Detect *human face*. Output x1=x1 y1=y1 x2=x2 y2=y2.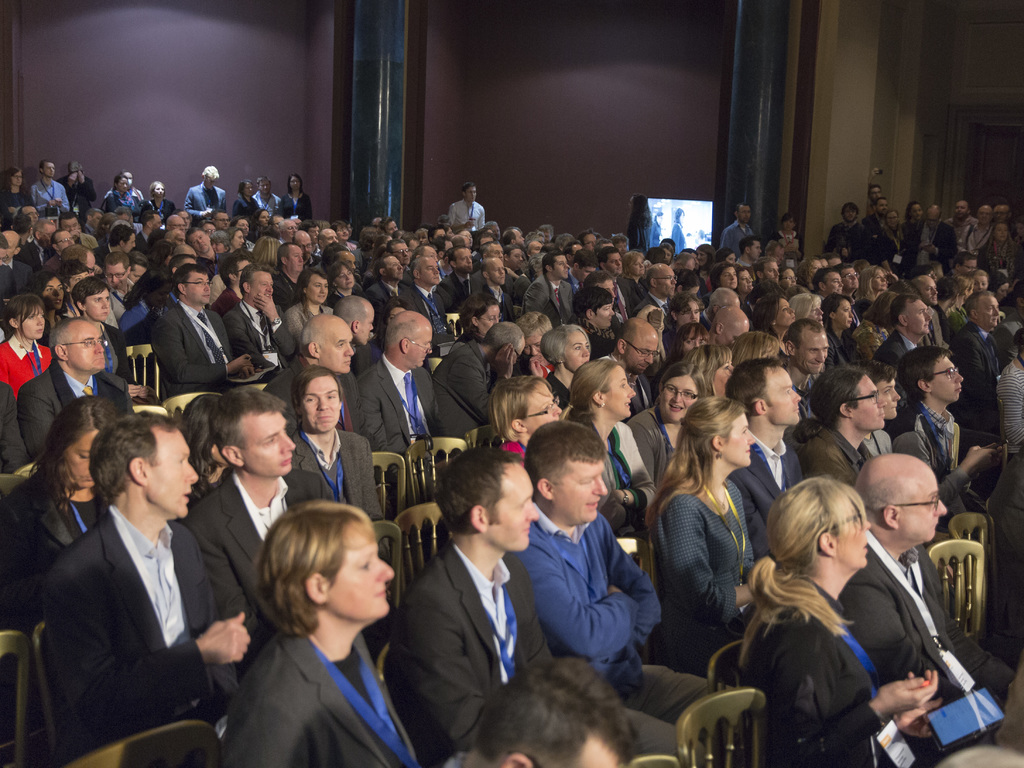
x1=794 y1=333 x2=829 y2=375.
